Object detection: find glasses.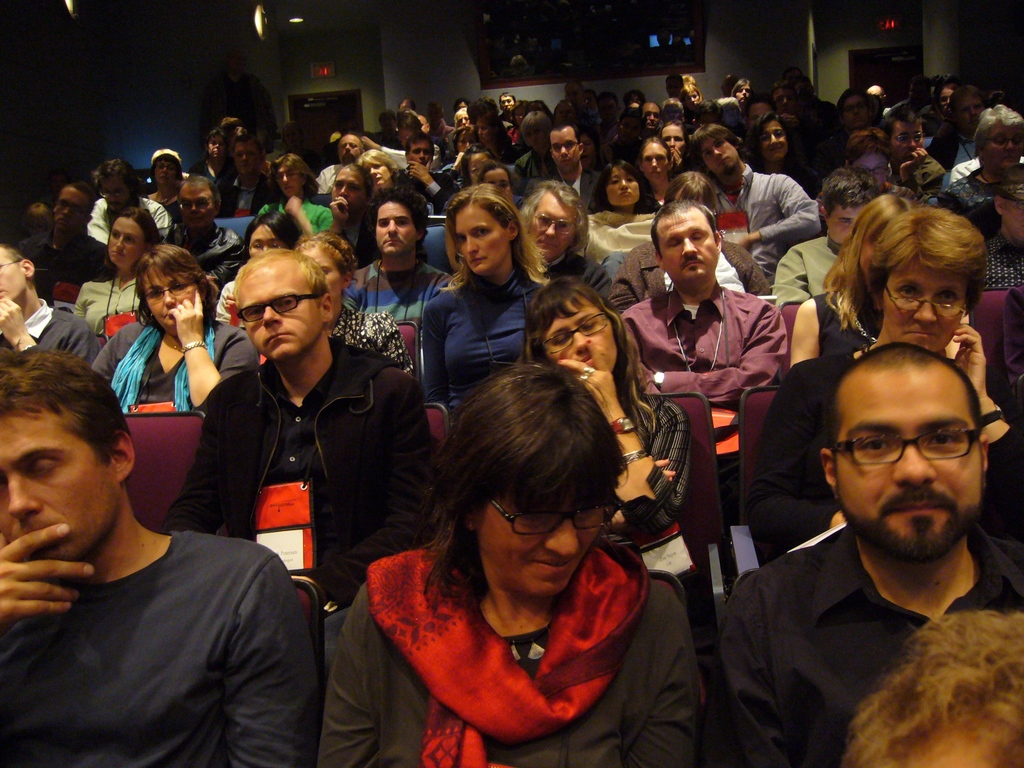
l=488, t=499, r=626, b=535.
